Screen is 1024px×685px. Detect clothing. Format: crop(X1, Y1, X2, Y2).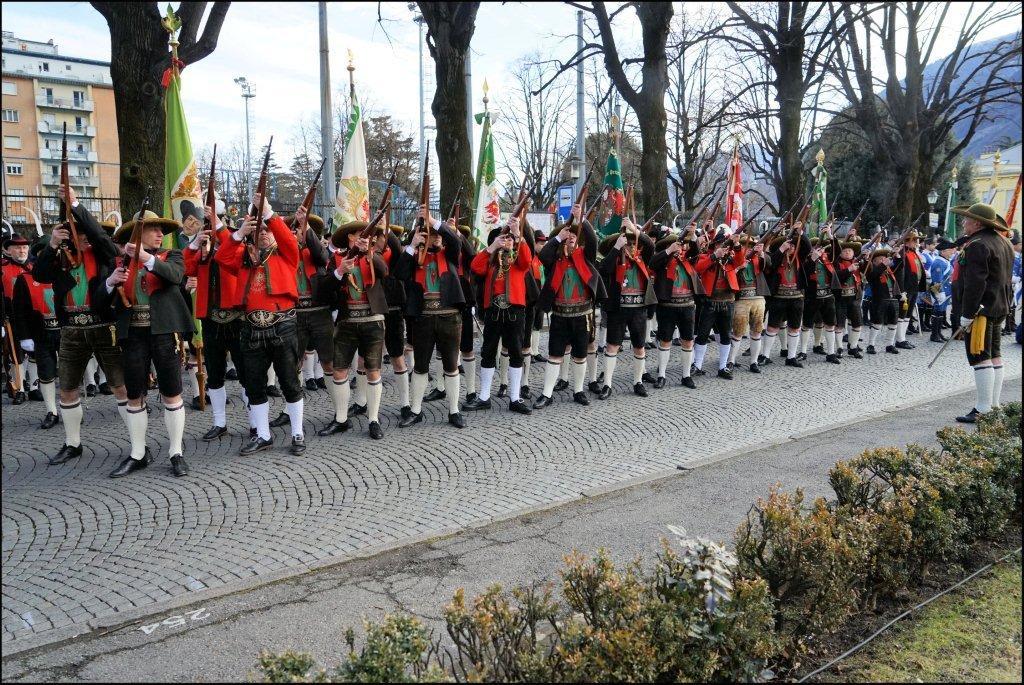
crop(311, 244, 390, 380).
